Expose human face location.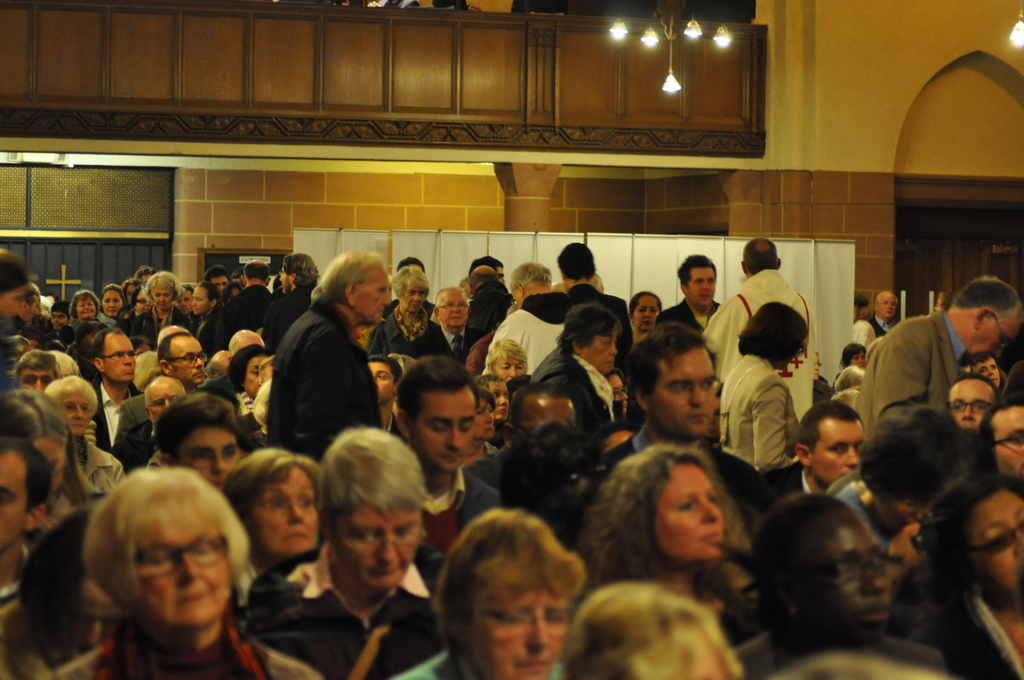
Exposed at (x1=76, y1=295, x2=98, y2=321).
